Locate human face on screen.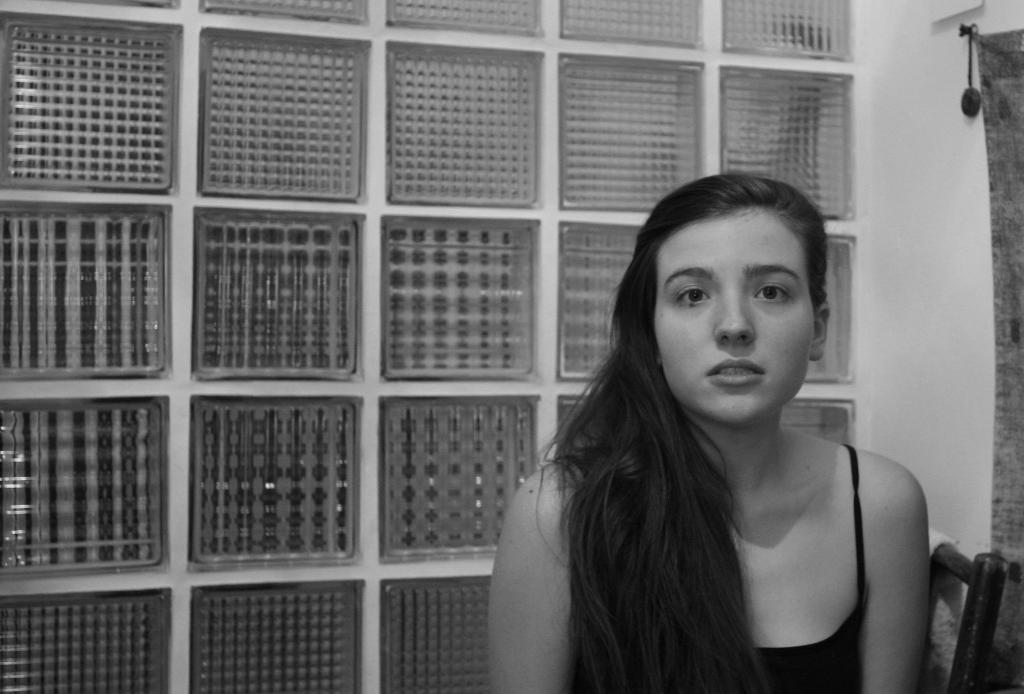
On screen at left=652, top=212, right=817, bottom=423.
